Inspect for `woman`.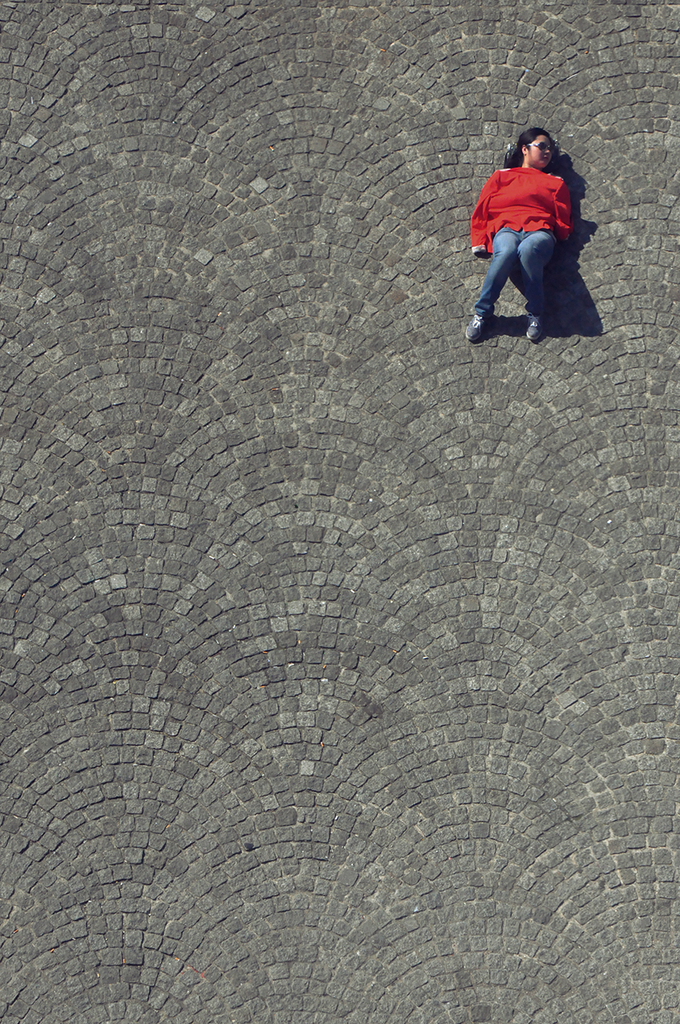
Inspection: crop(459, 121, 600, 355).
